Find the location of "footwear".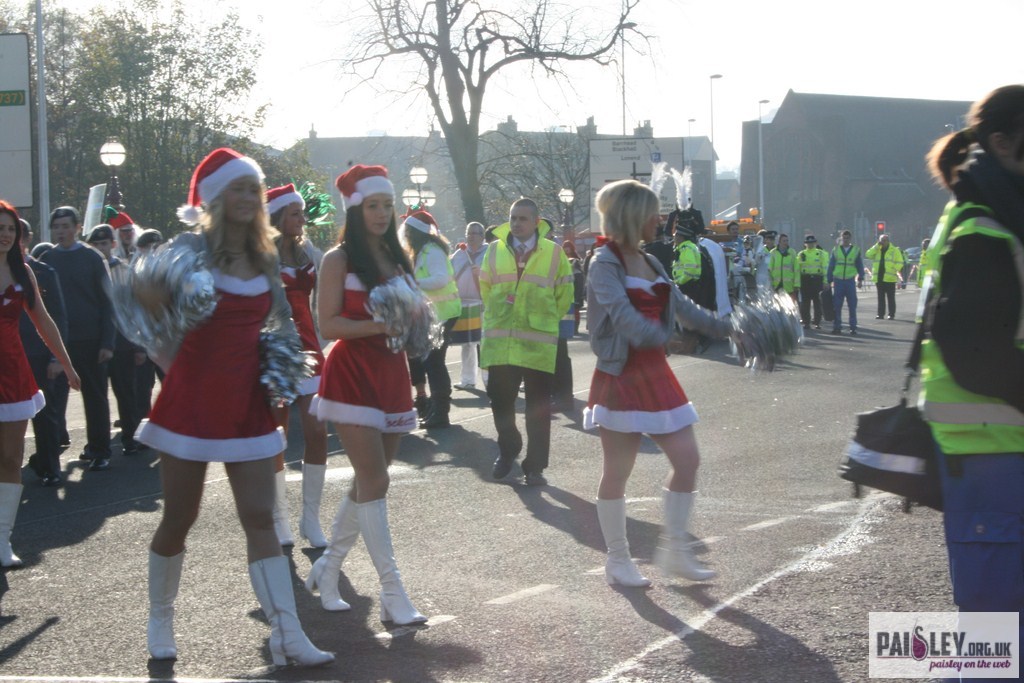
Location: (126, 563, 176, 674).
